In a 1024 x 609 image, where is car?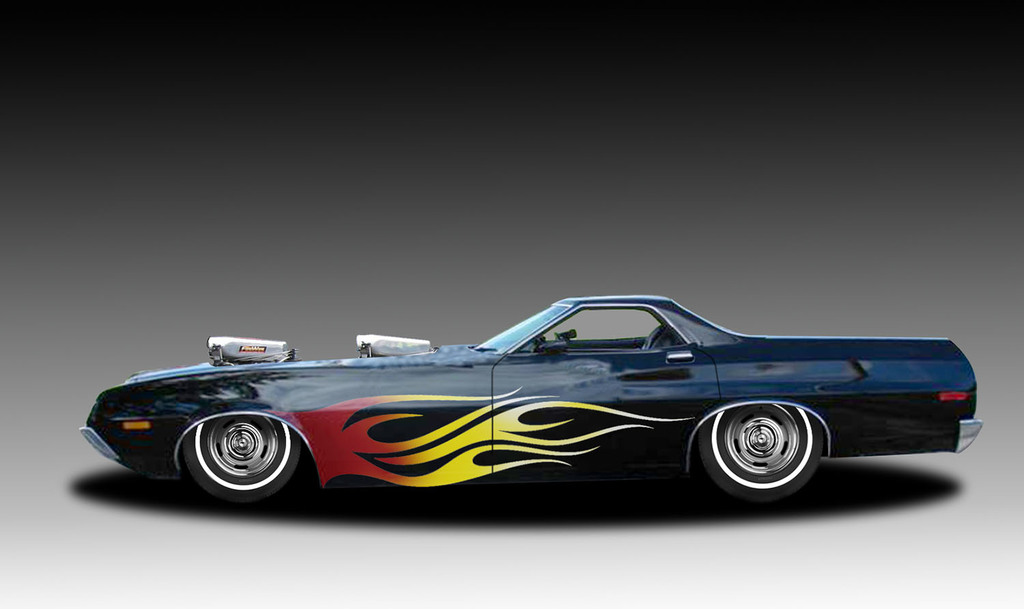
x1=79, y1=294, x2=983, y2=510.
